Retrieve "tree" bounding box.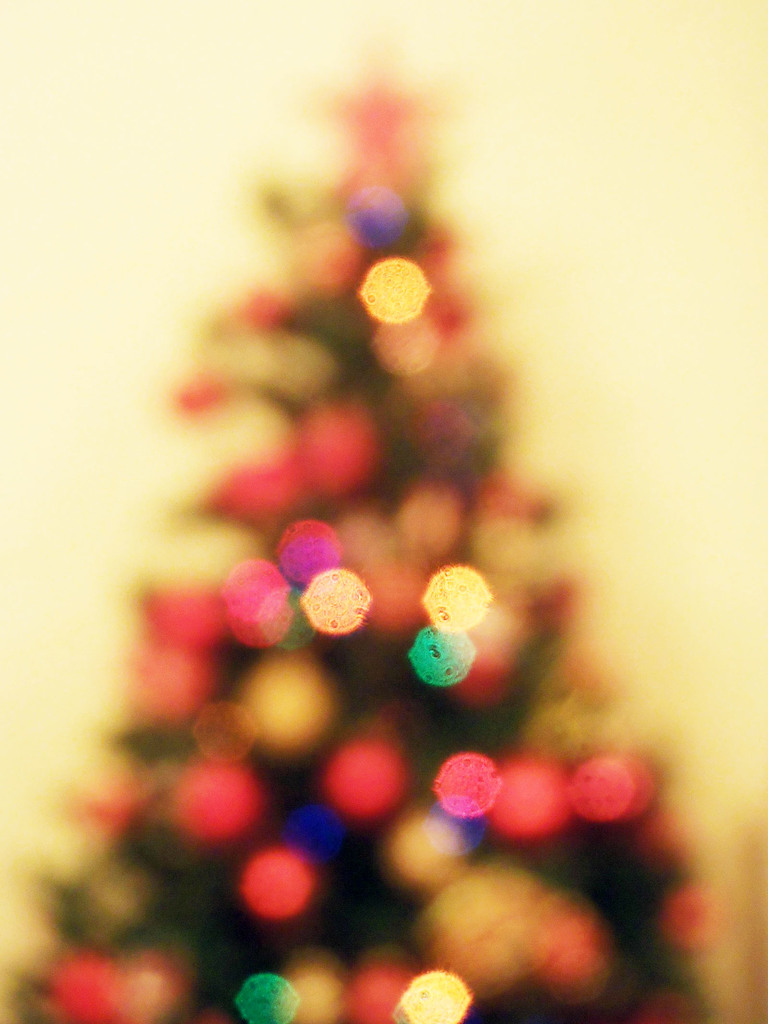
Bounding box: bbox=[63, 22, 629, 994].
